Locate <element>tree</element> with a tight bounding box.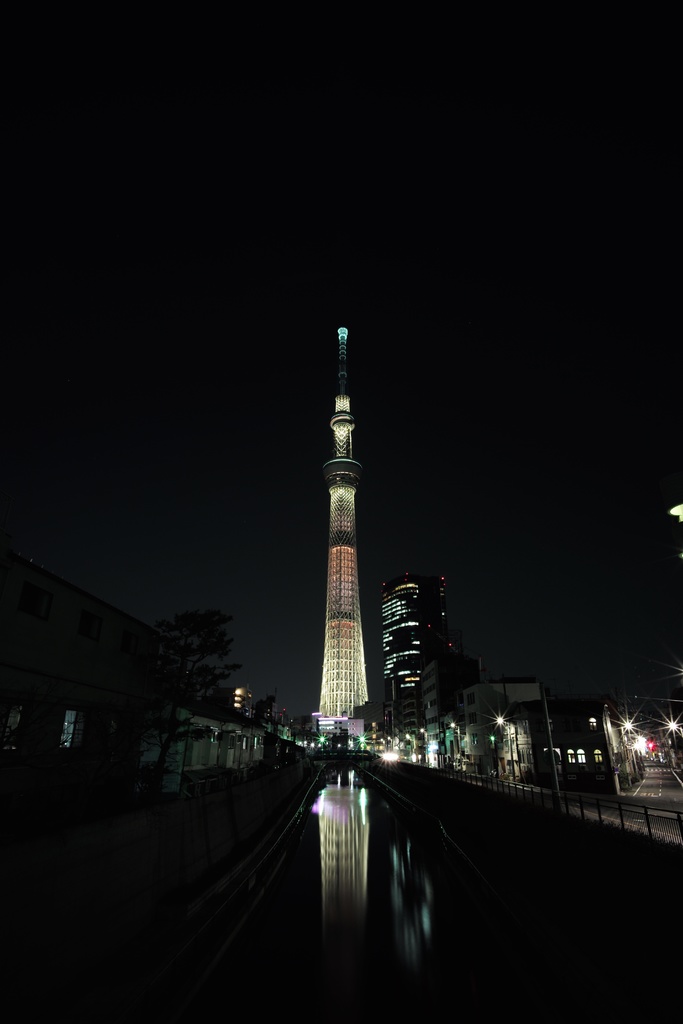
{"left": 108, "top": 609, "right": 247, "bottom": 800}.
